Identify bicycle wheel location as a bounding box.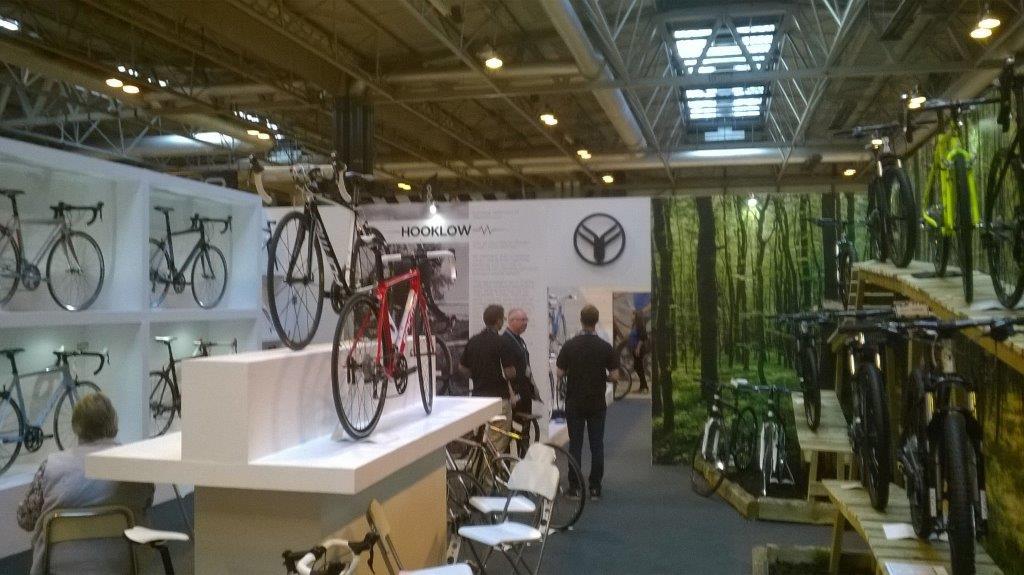
948,149,976,306.
